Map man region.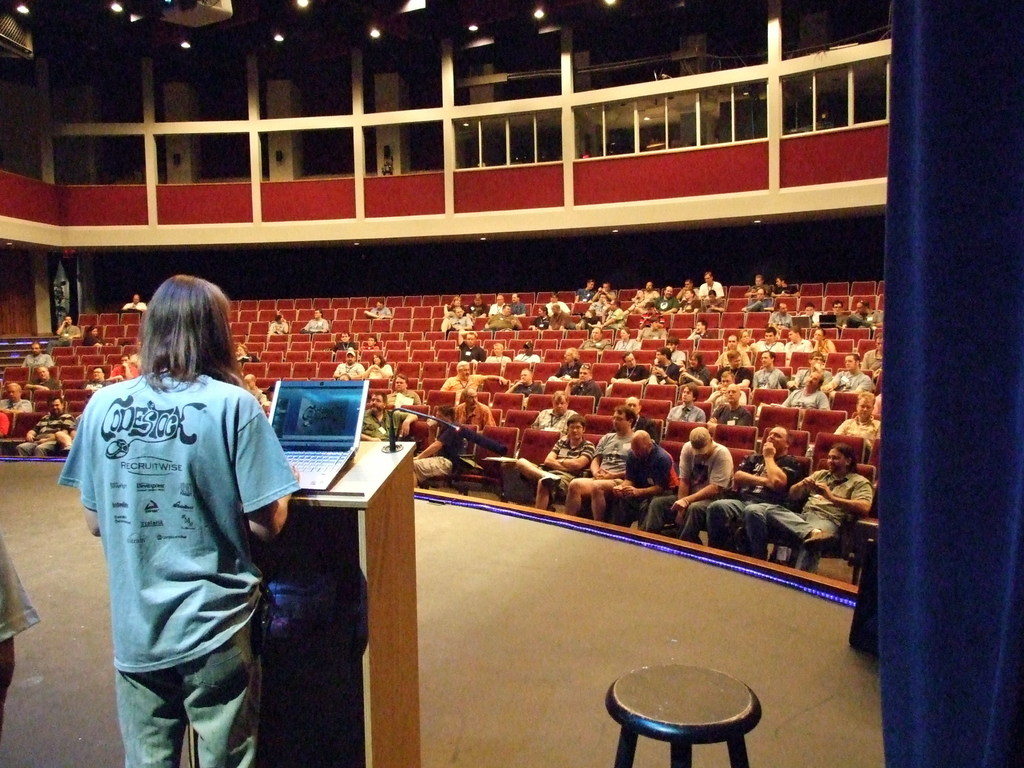
Mapped to box=[703, 426, 803, 559].
